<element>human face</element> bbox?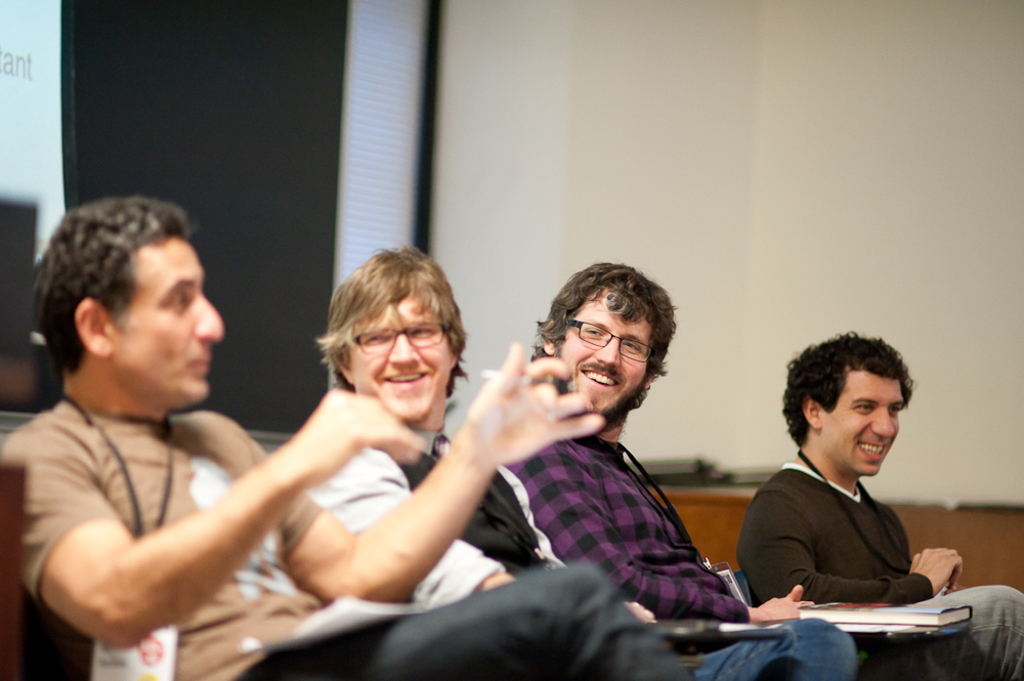
[x1=567, y1=292, x2=650, y2=412]
